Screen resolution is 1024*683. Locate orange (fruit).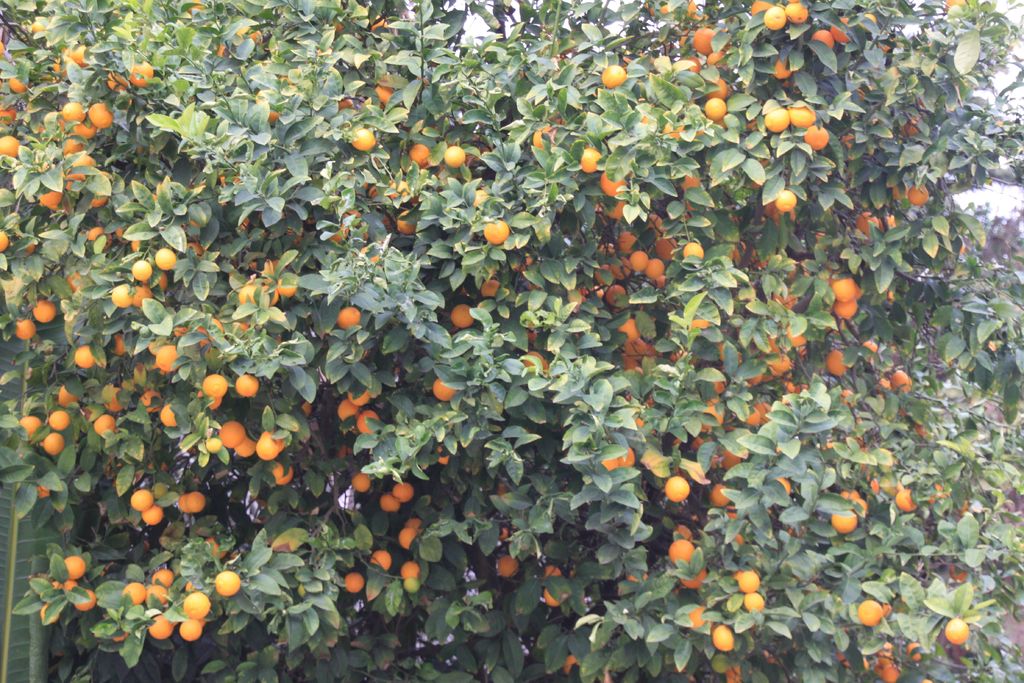
BBox(17, 414, 45, 434).
